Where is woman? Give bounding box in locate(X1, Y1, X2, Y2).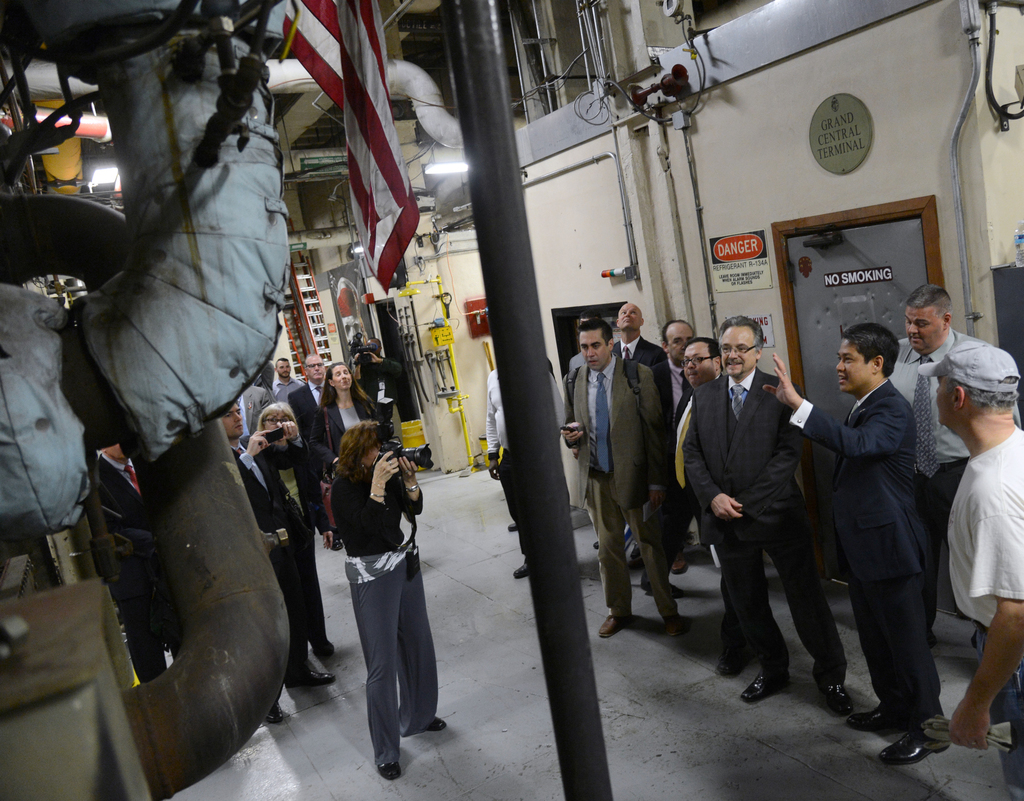
locate(255, 400, 338, 658).
